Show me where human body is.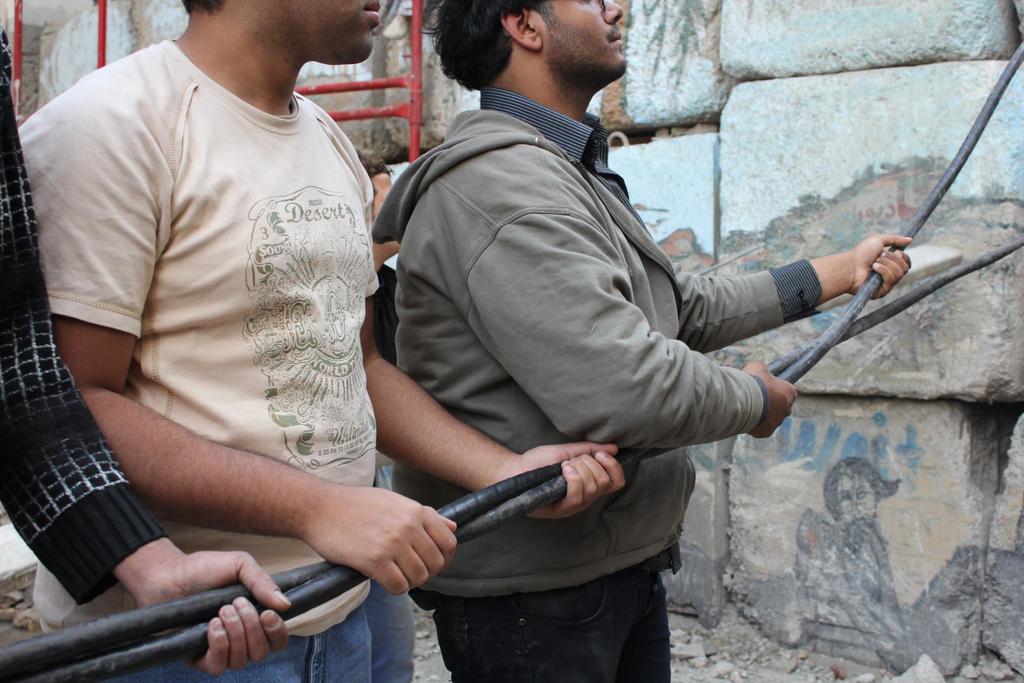
human body is at crop(373, 0, 915, 682).
